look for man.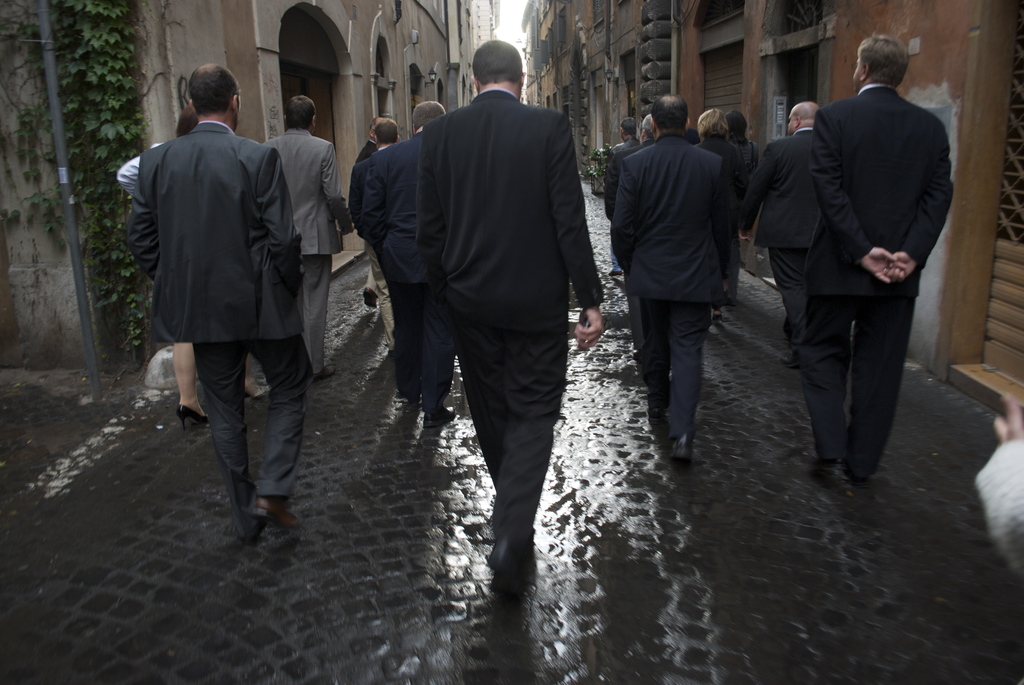
Found: locate(415, 38, 605, 585).
